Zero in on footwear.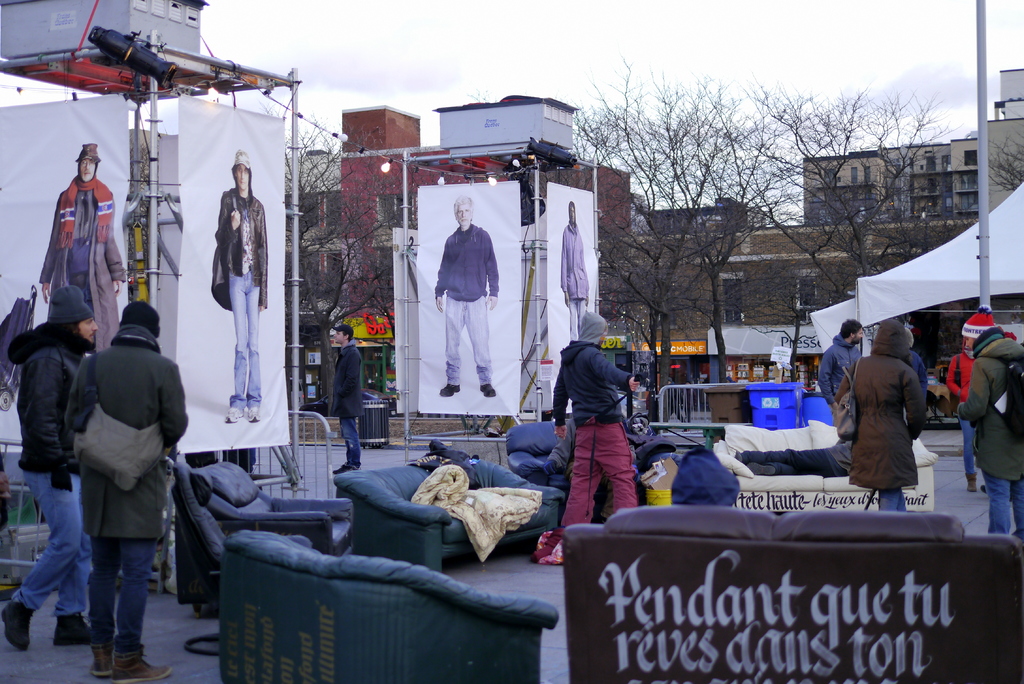
Zeroed in: locate(56, 609, 92, 647).
